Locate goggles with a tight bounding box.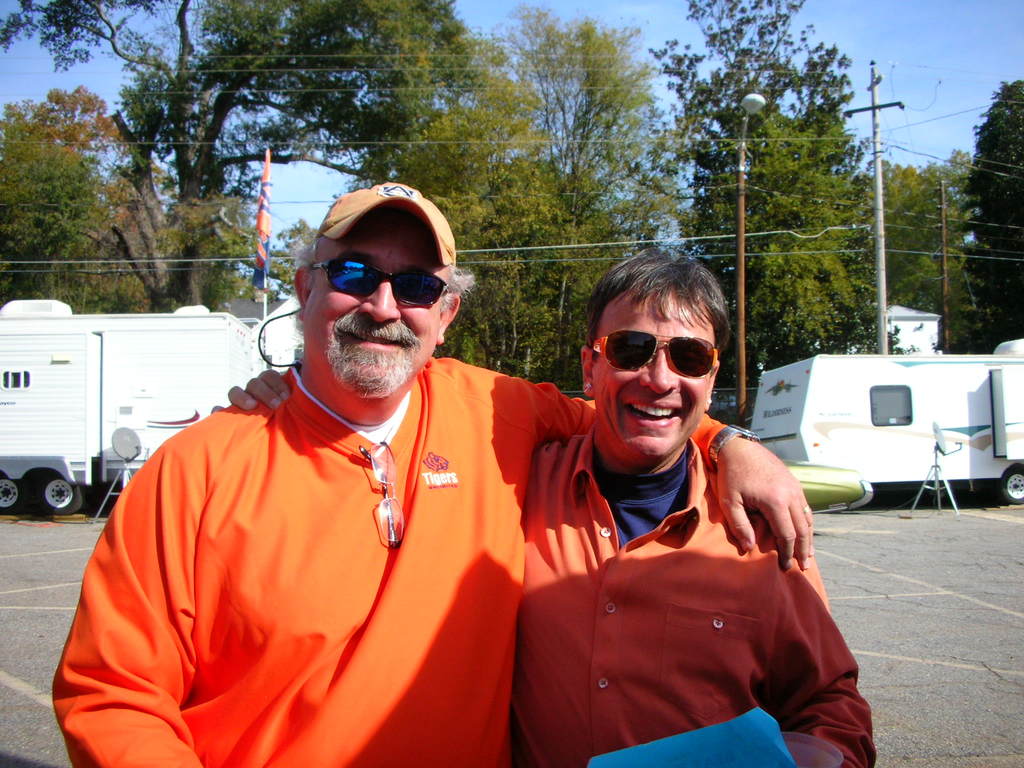
(x1=310, y1=247, x2=452, y2=309).
